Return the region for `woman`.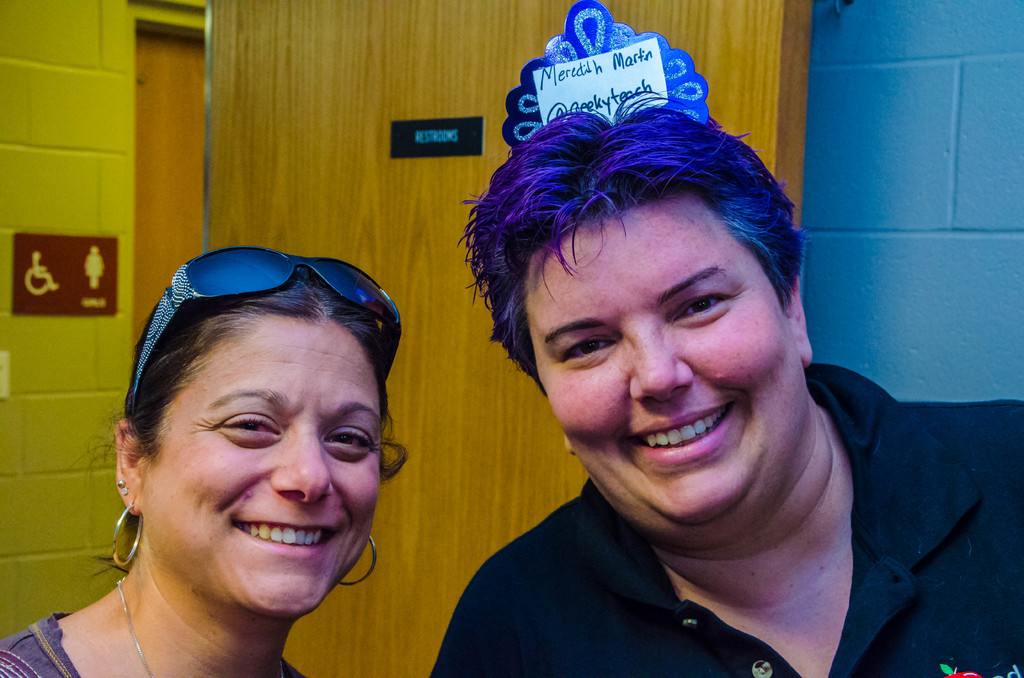
bbox=(36, 216, 472, 677).
